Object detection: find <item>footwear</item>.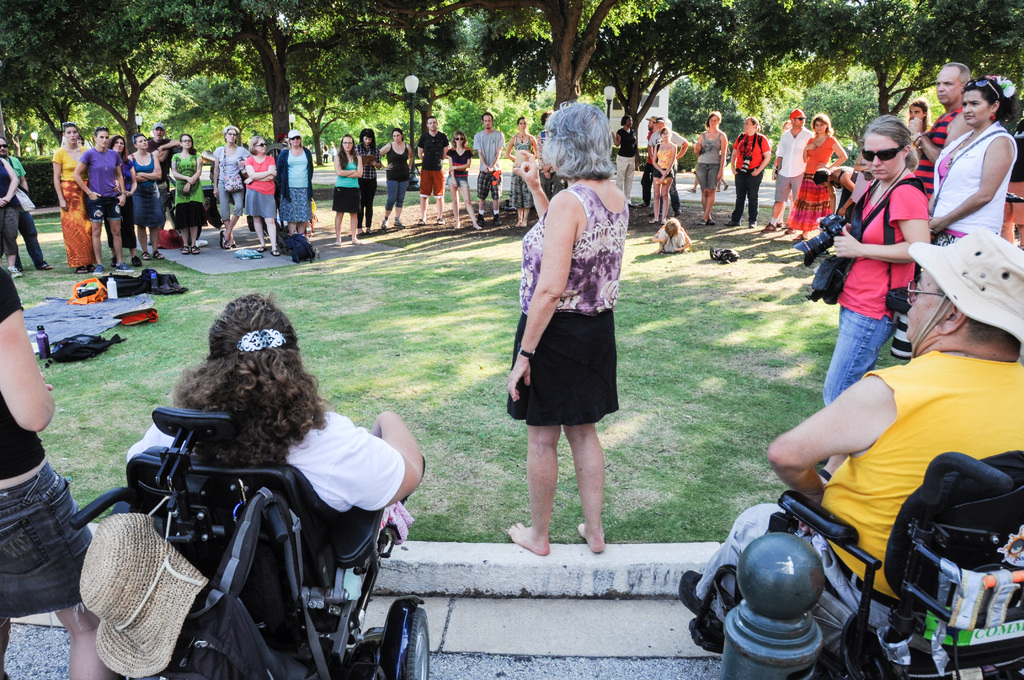
<region>678, 571, 717, 634</region>.
